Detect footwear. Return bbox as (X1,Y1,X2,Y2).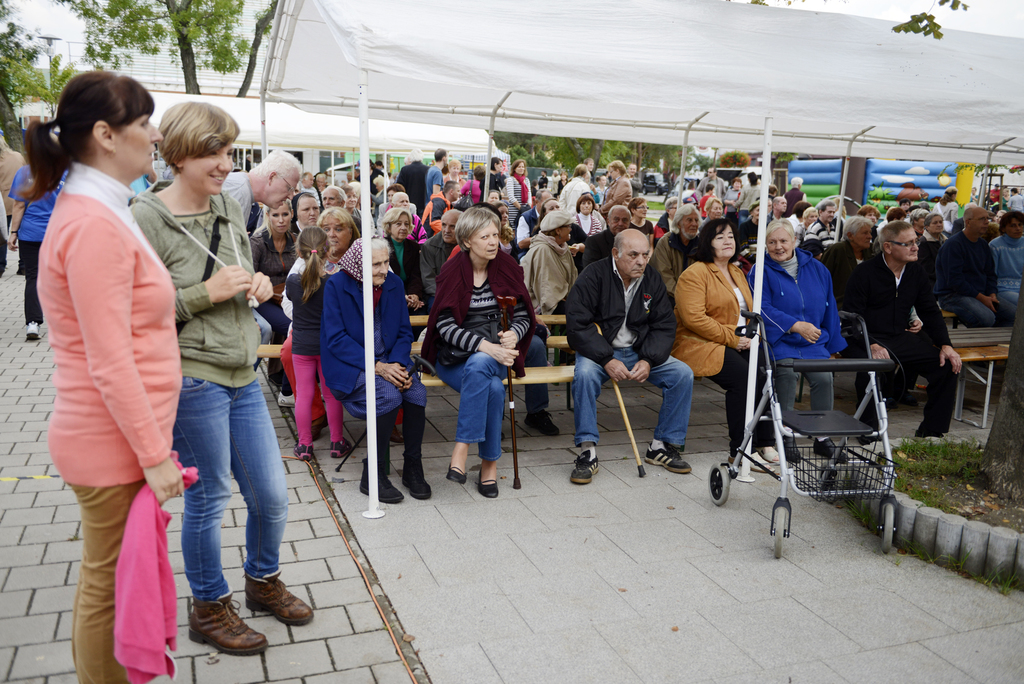
(280,392,298,407).
